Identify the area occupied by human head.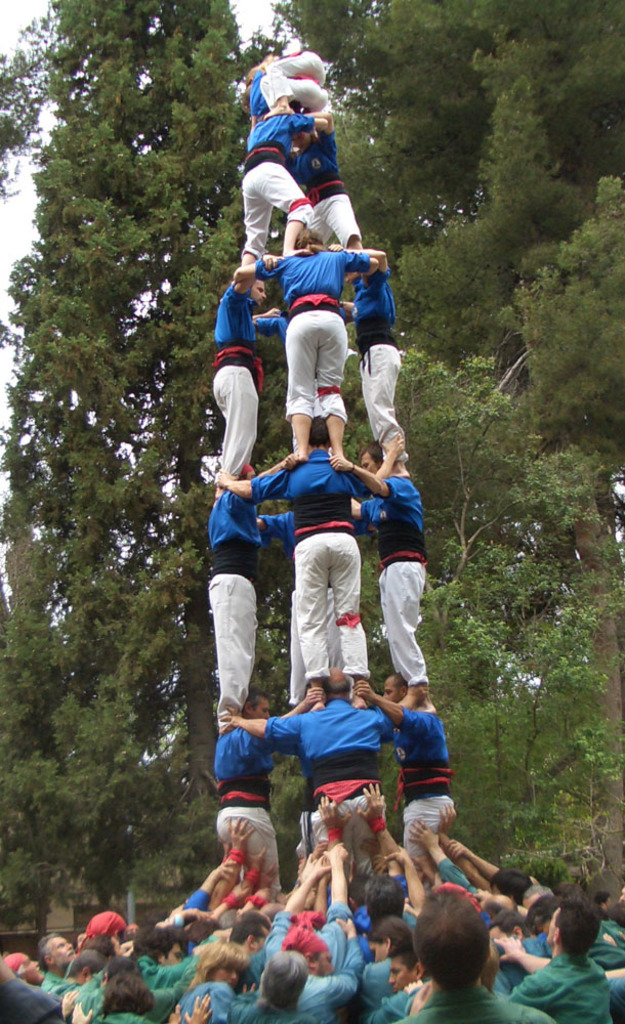
Area: BBox(188, 921, 219, 945).
